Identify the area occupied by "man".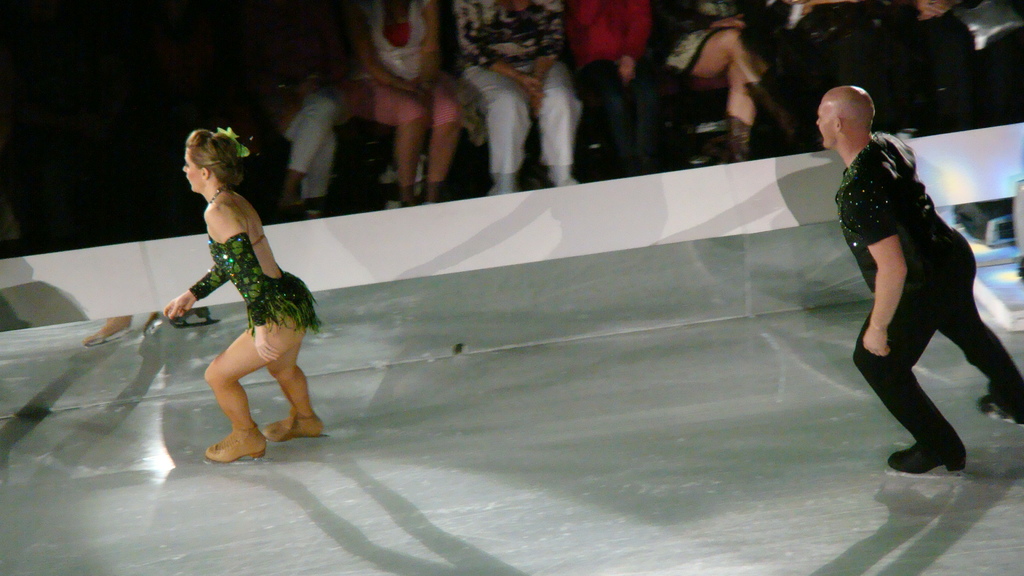
Area: detection(819, 89, 1010, 488).
